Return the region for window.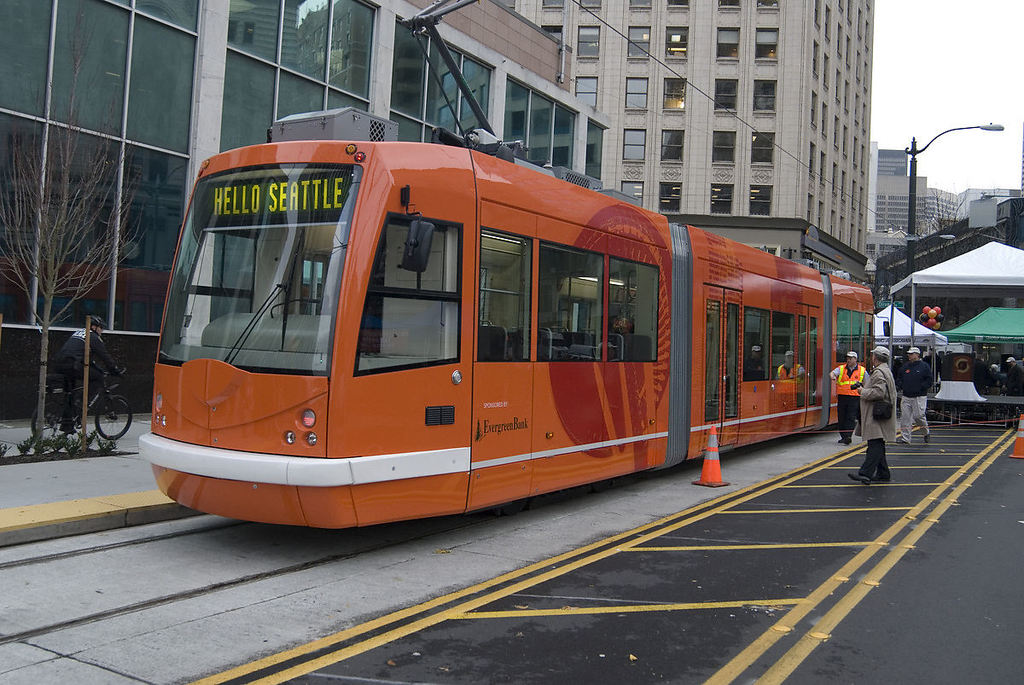
[714, 27, 743, 61].
